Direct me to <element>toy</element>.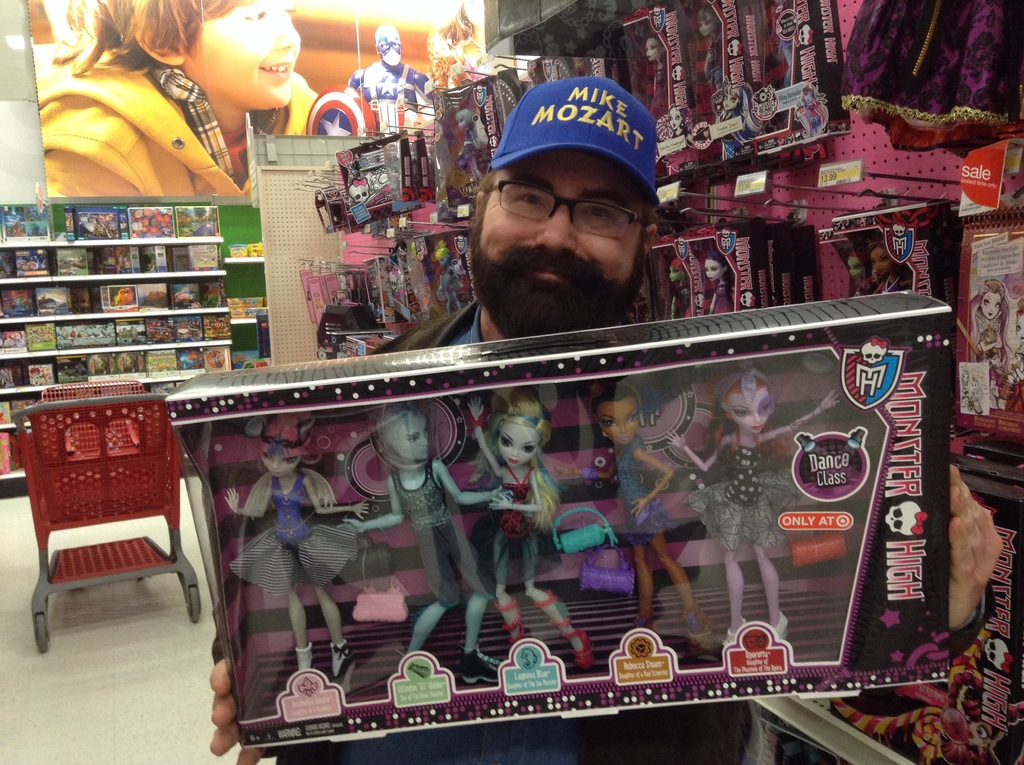
Direction: <region>580, 378, 715, 648</region>.
